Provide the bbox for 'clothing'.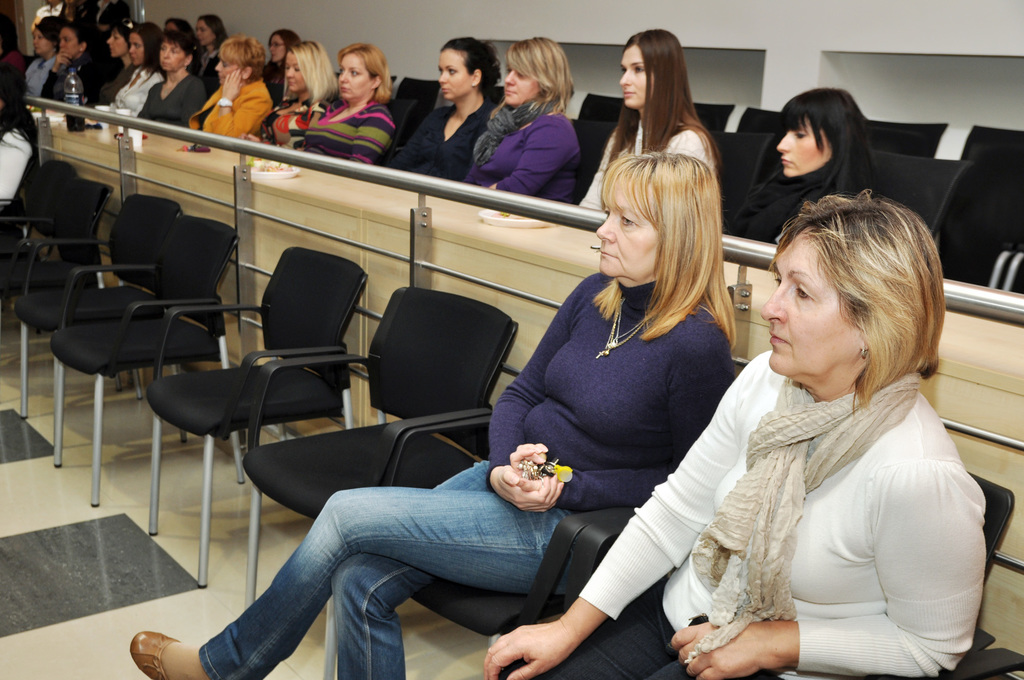
{"x1": 38, "y1": 51, "x2": 121, "y2": 108}.
